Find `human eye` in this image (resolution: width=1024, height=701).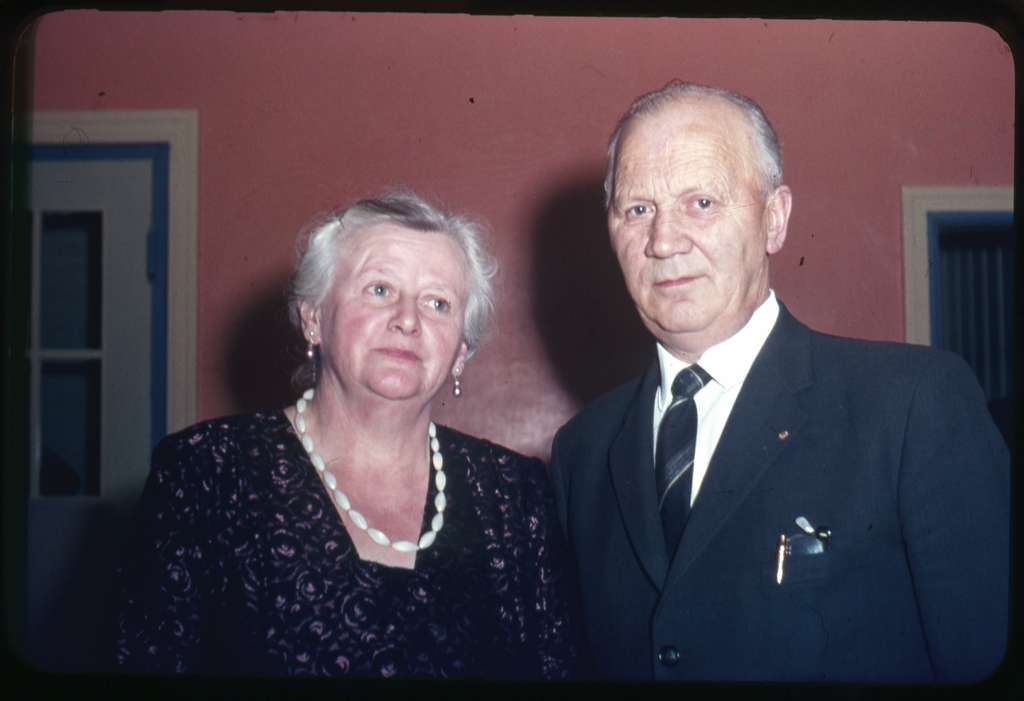
box=[419, 291, 455, 317].
